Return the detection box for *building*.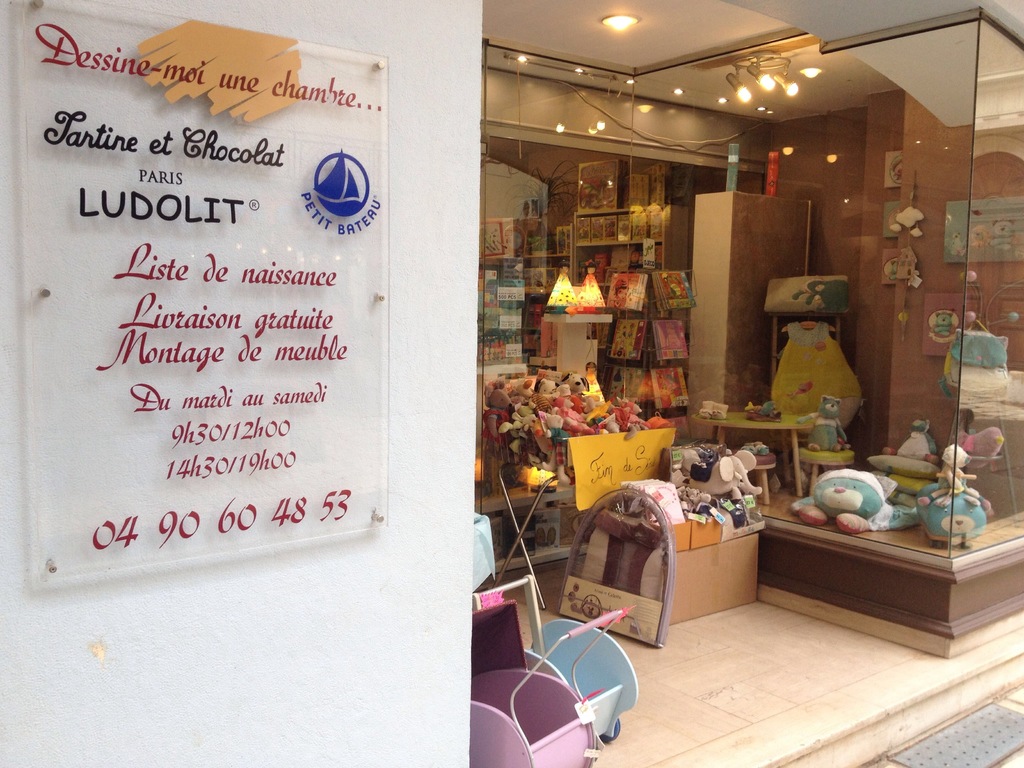
0, 0, 1023, 767.
